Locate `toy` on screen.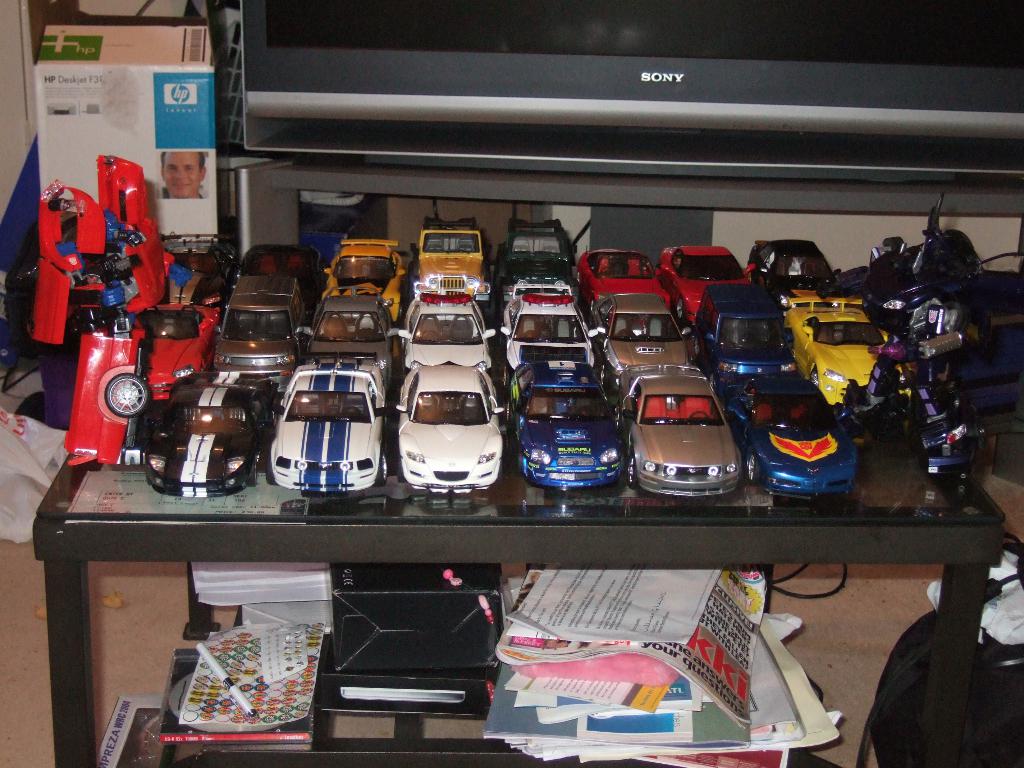
On screen at box(879, 342, 1016, 500).
